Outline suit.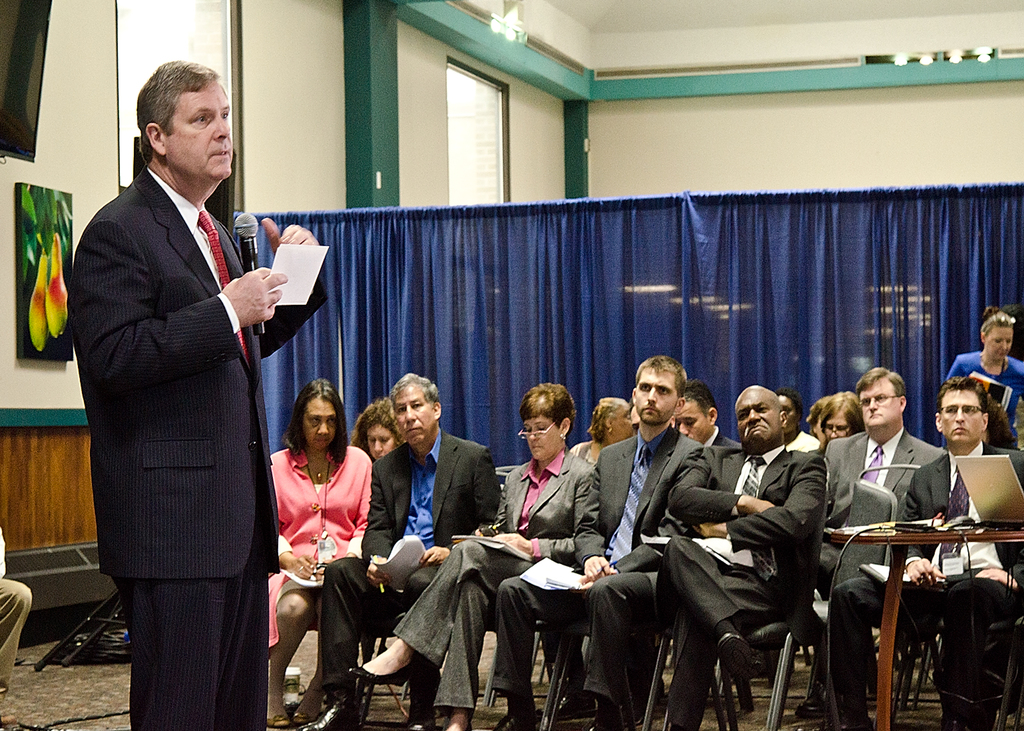
Outline: [left=831, top=426, right=932, bottom=539].
